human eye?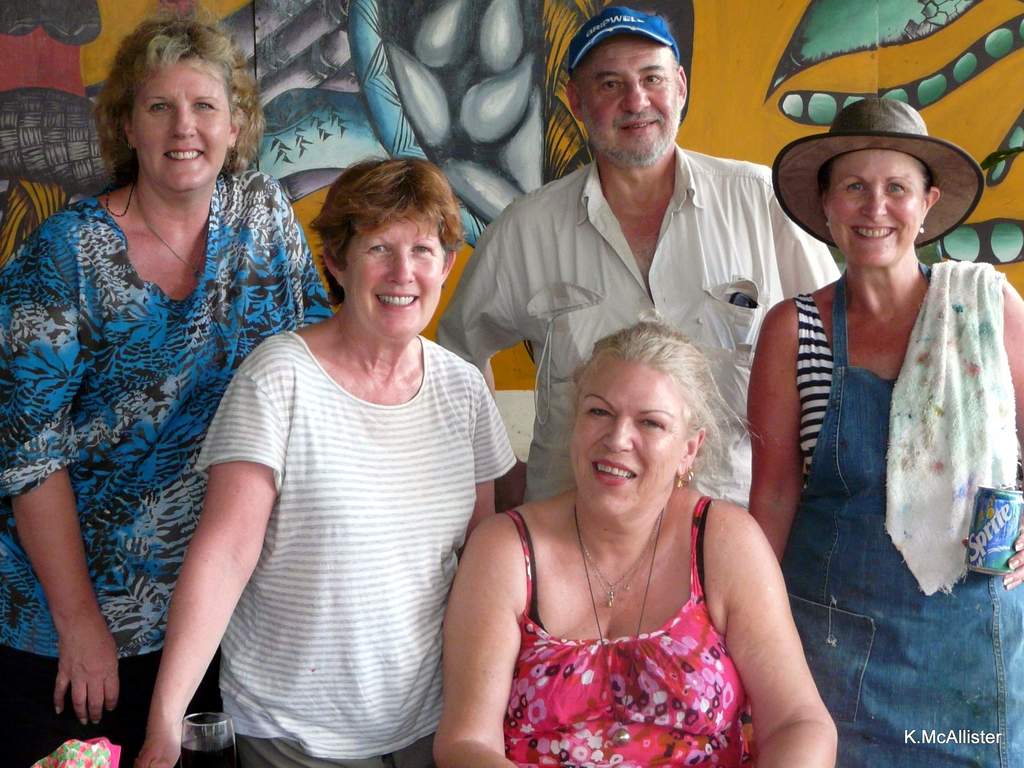
left=595, top=78, right=620, bottom=93
